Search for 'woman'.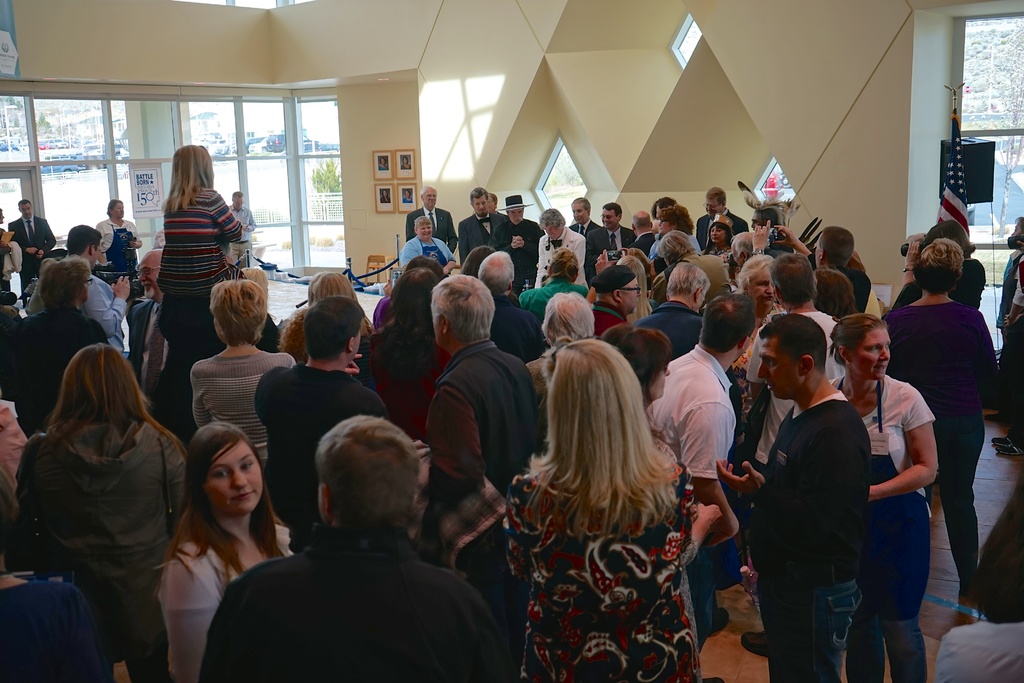
Found at 13:342:185:682.
